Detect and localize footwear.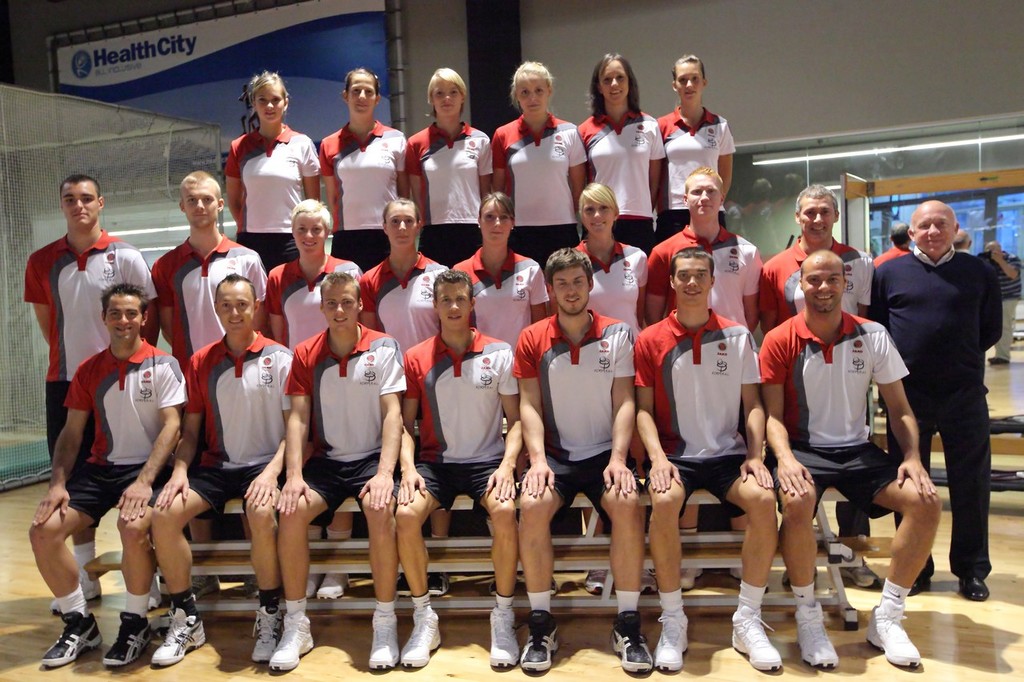
Localized at Rect(724, 561, 744, 581).
